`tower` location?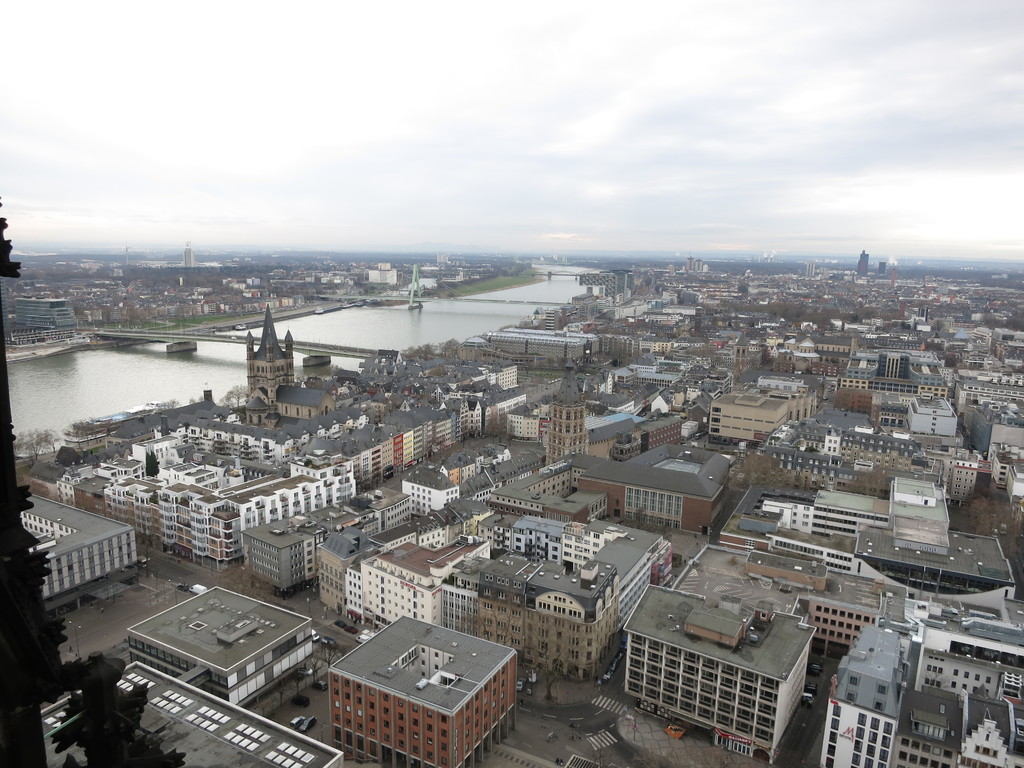
[541,345,588,465]
